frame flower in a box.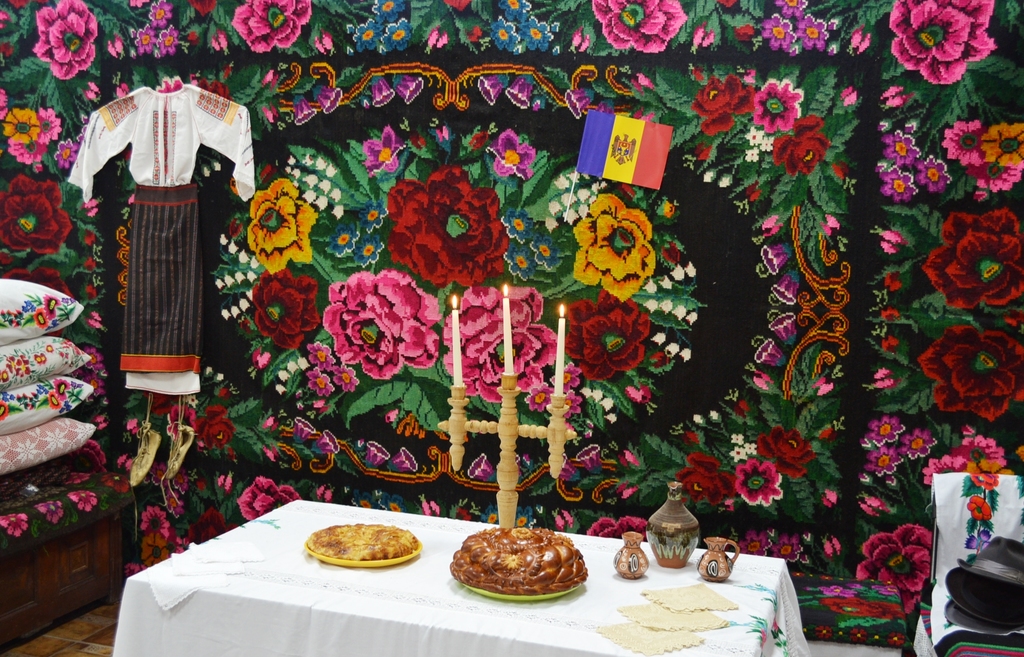
box=[32, 0, 100, 79].
